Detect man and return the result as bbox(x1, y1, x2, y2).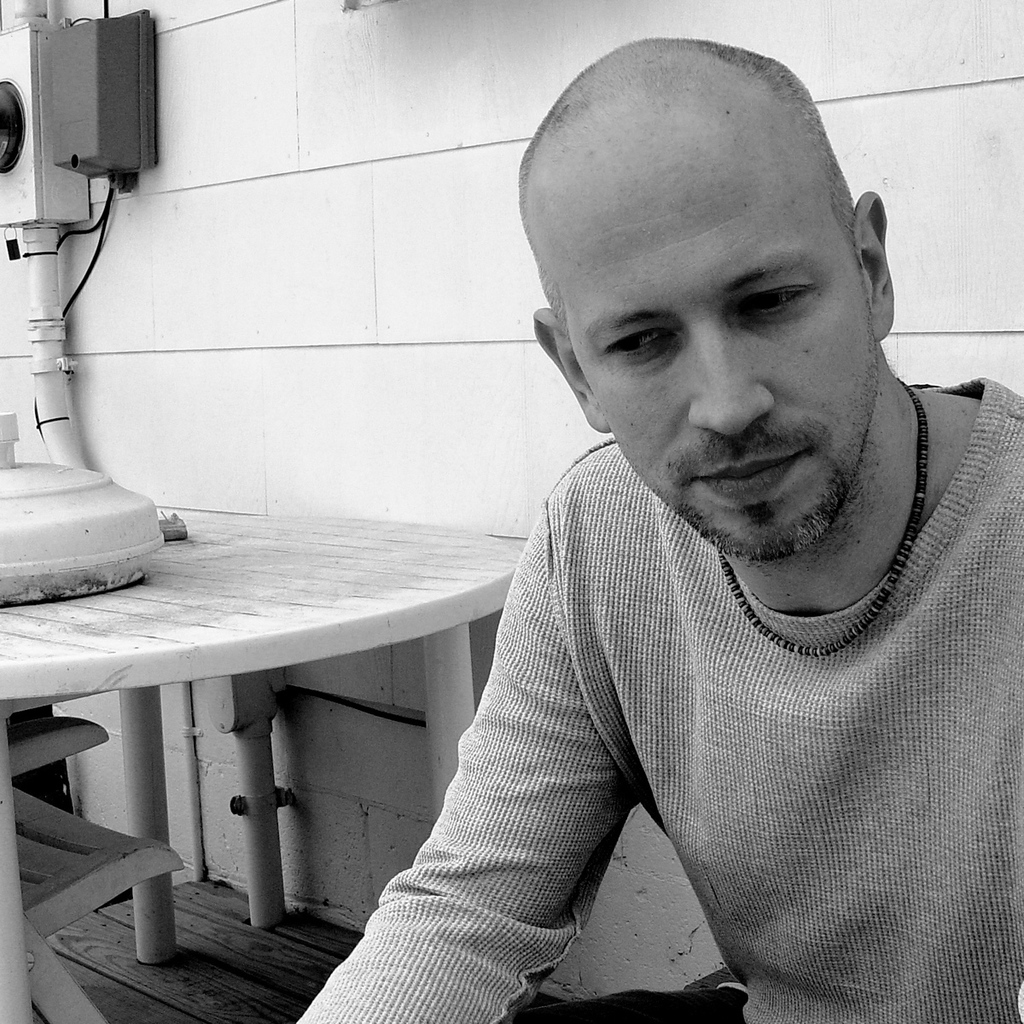
bbox(271, 48, 1015, 1021).
